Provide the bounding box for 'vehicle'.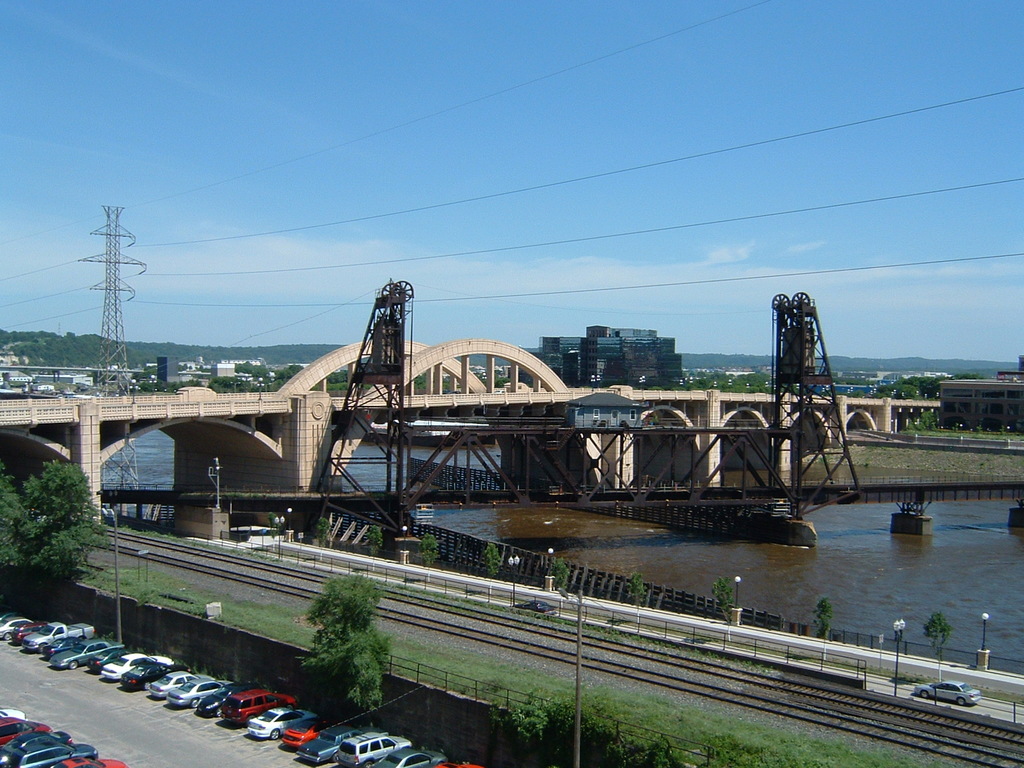
(left=367, top=746, right=447, bottom=767).
